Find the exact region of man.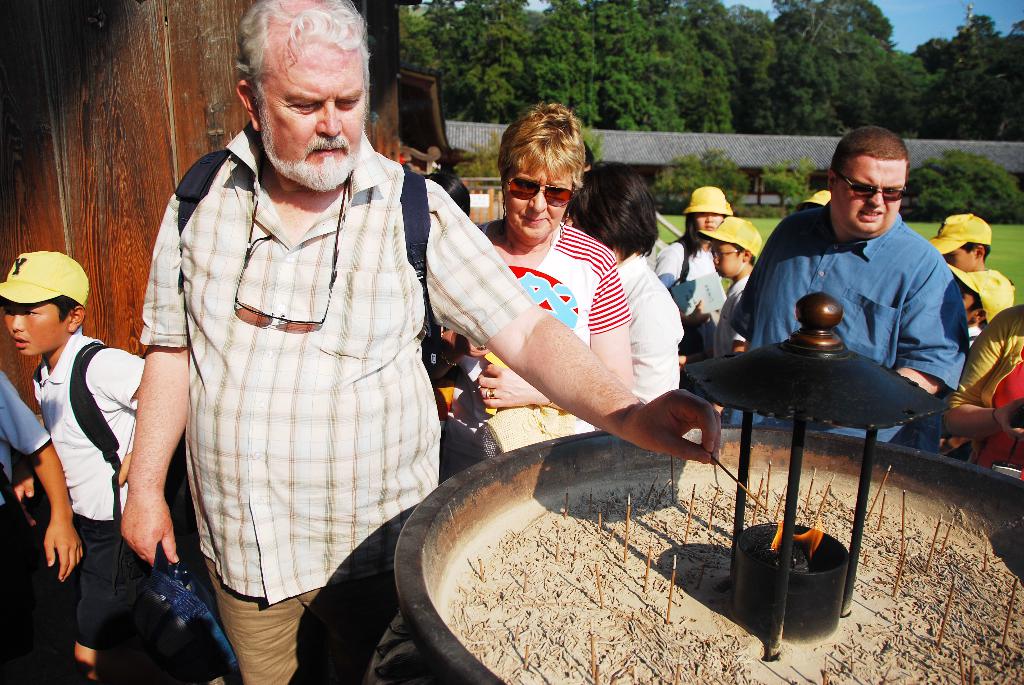
Exact region: region(742, 132, 986, 402).
